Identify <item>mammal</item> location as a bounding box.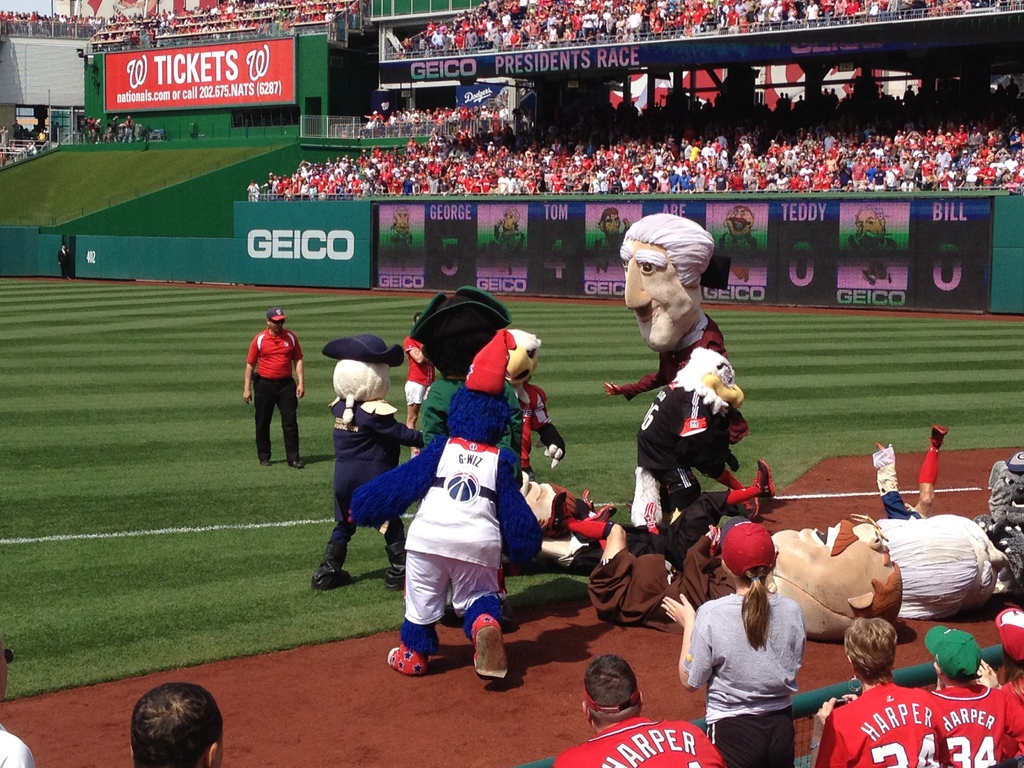
pyautogui.locateOnScreen(877, 420, 1014, 623).
